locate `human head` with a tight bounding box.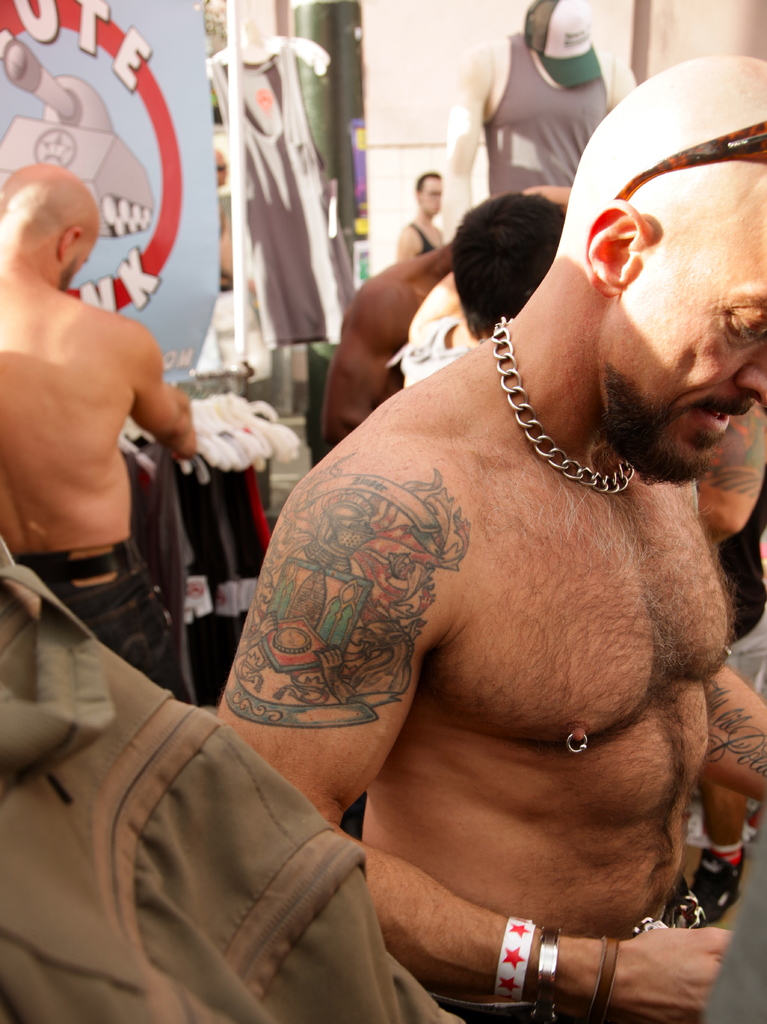
locate(531, 81, 761, 460).
